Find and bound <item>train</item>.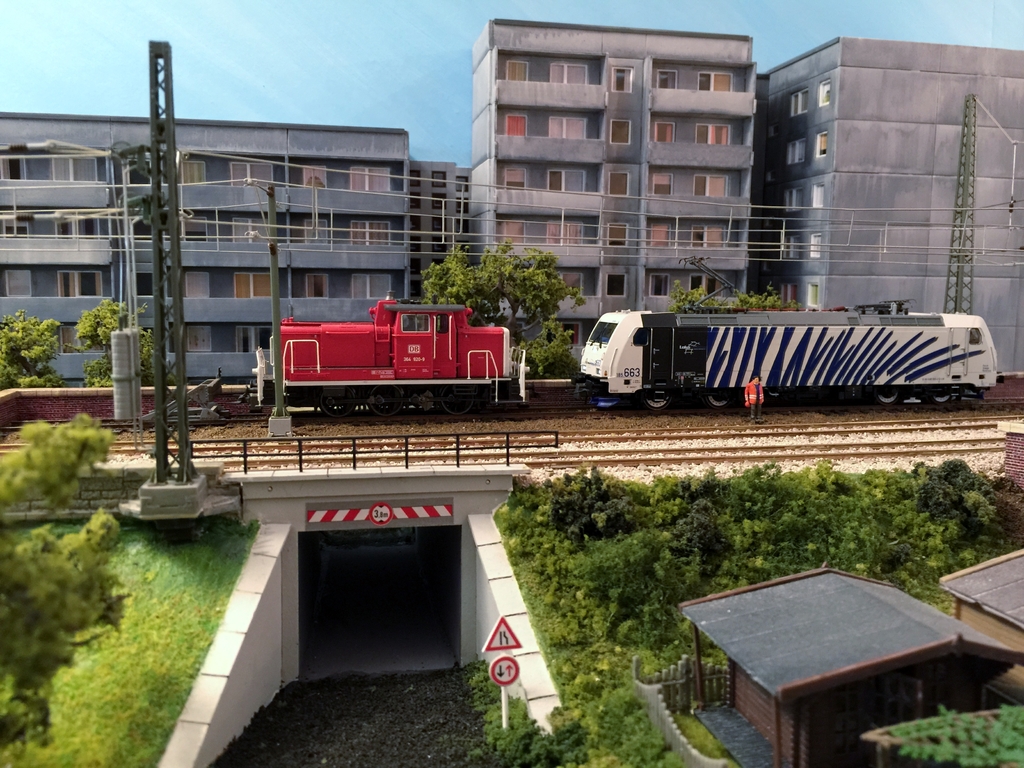
Bound: locate(572, 253, 1002, 410).
